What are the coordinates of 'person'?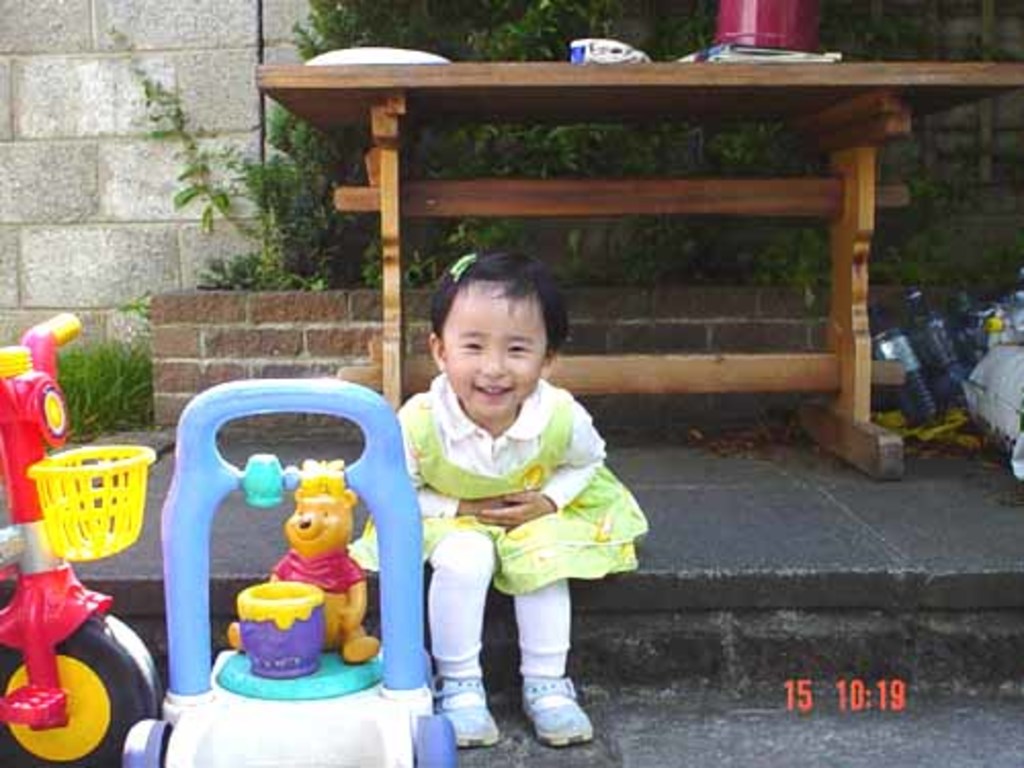
(x1=391, y1=268, x2=625, y2=745).
